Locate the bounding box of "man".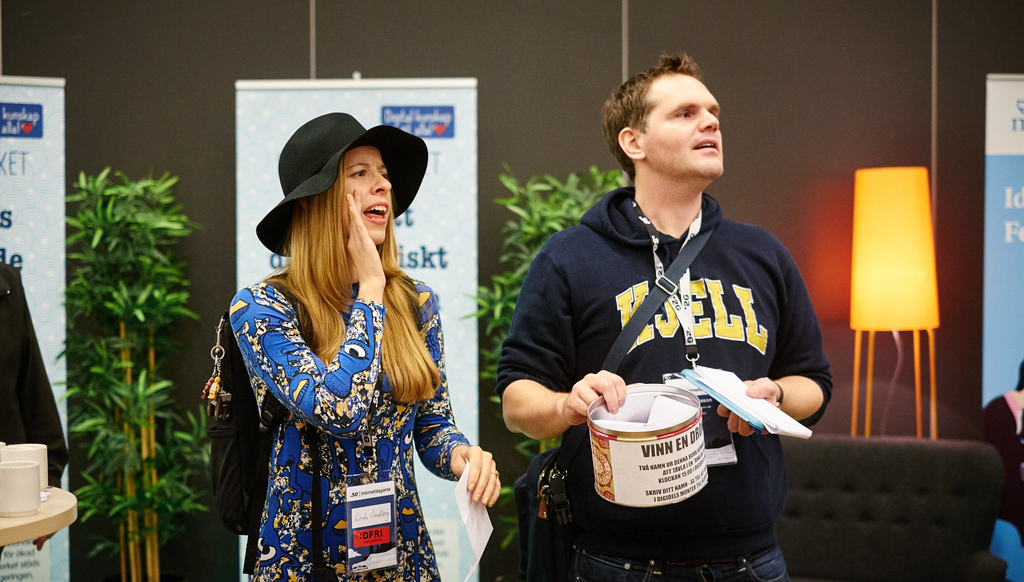
Bounding box: 512 59 824 570.
